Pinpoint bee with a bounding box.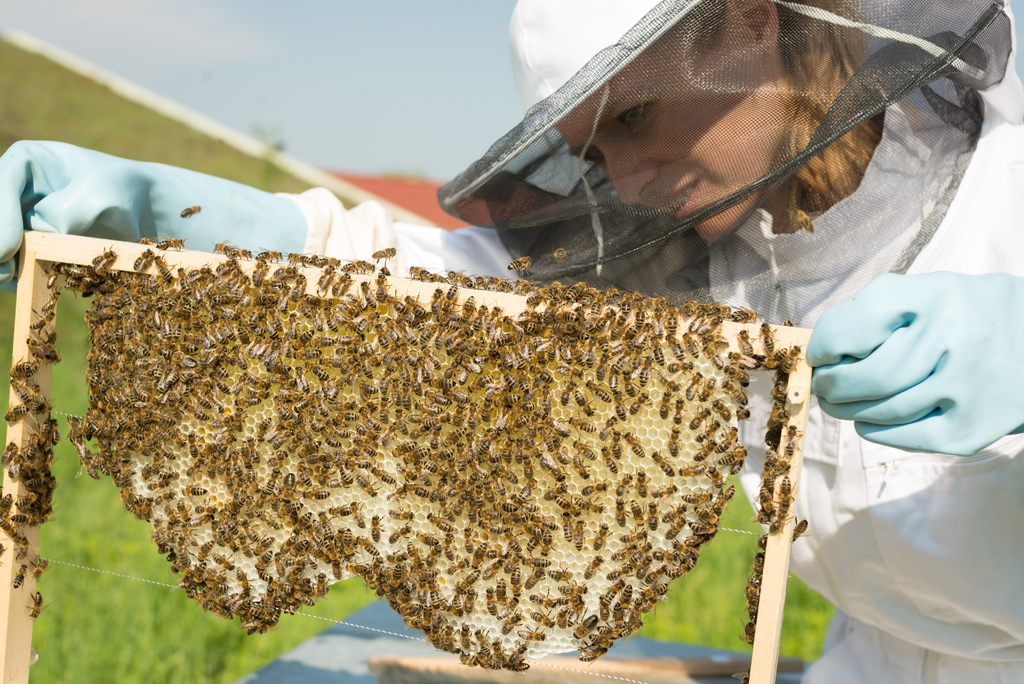
bbox=[665, 300, 674, 331].
